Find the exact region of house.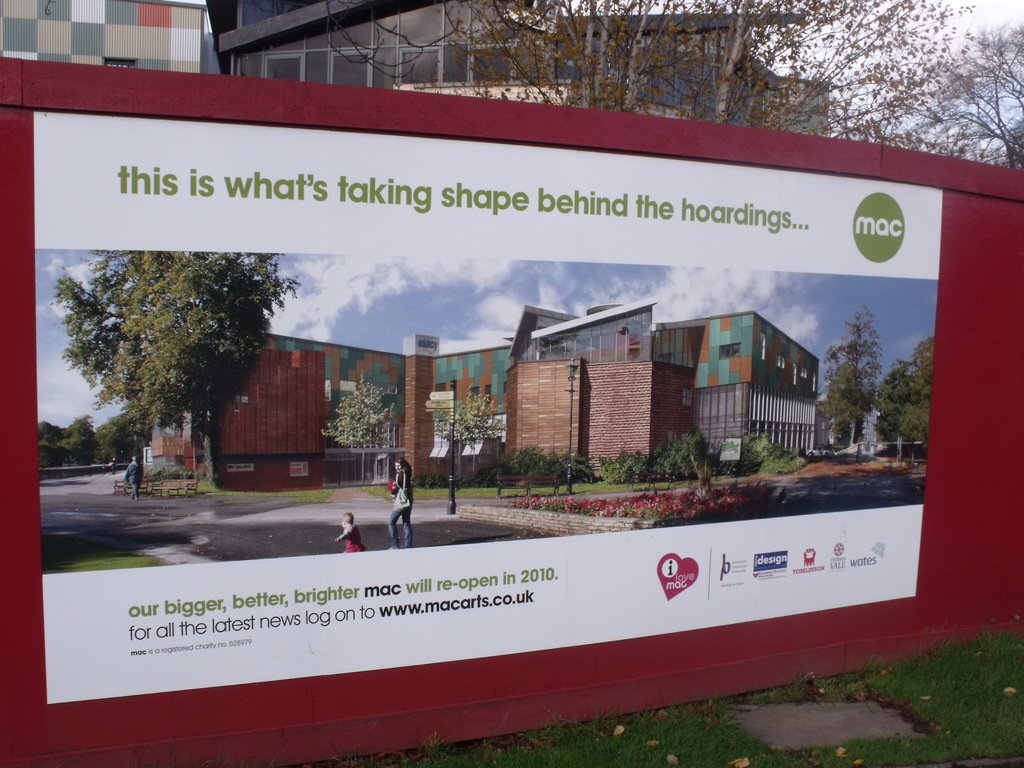
Exact region: x1=658 y1=308 x2=819 y2=463.
